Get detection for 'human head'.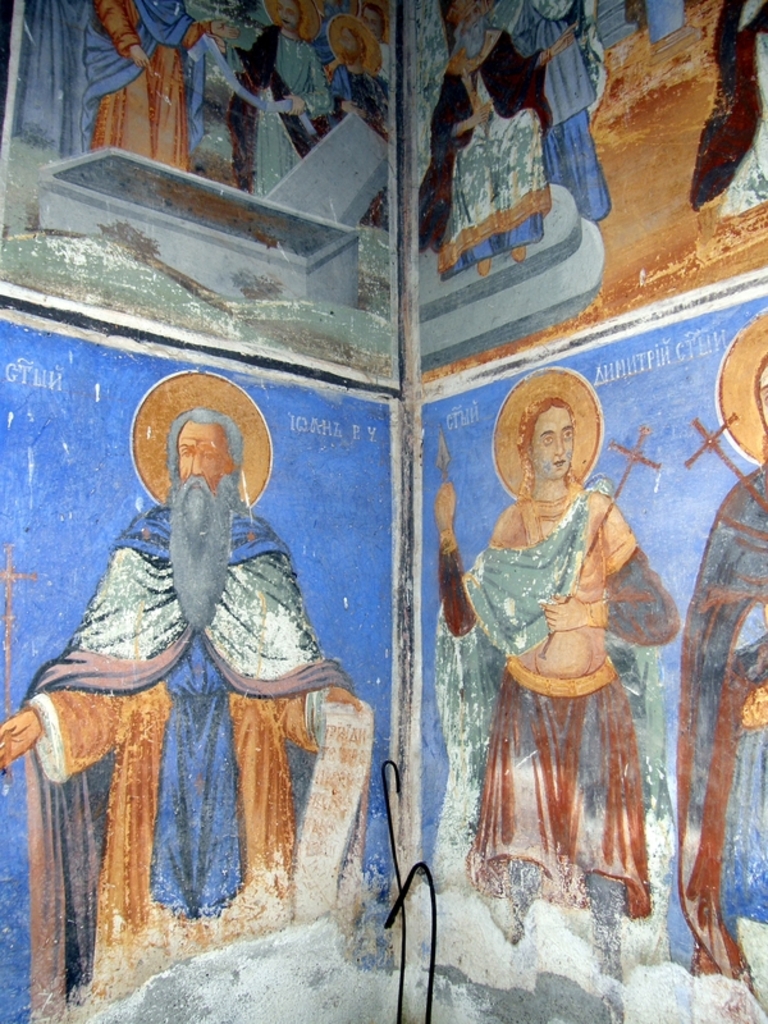
Detection: <box>502,378,609,511</box>.
